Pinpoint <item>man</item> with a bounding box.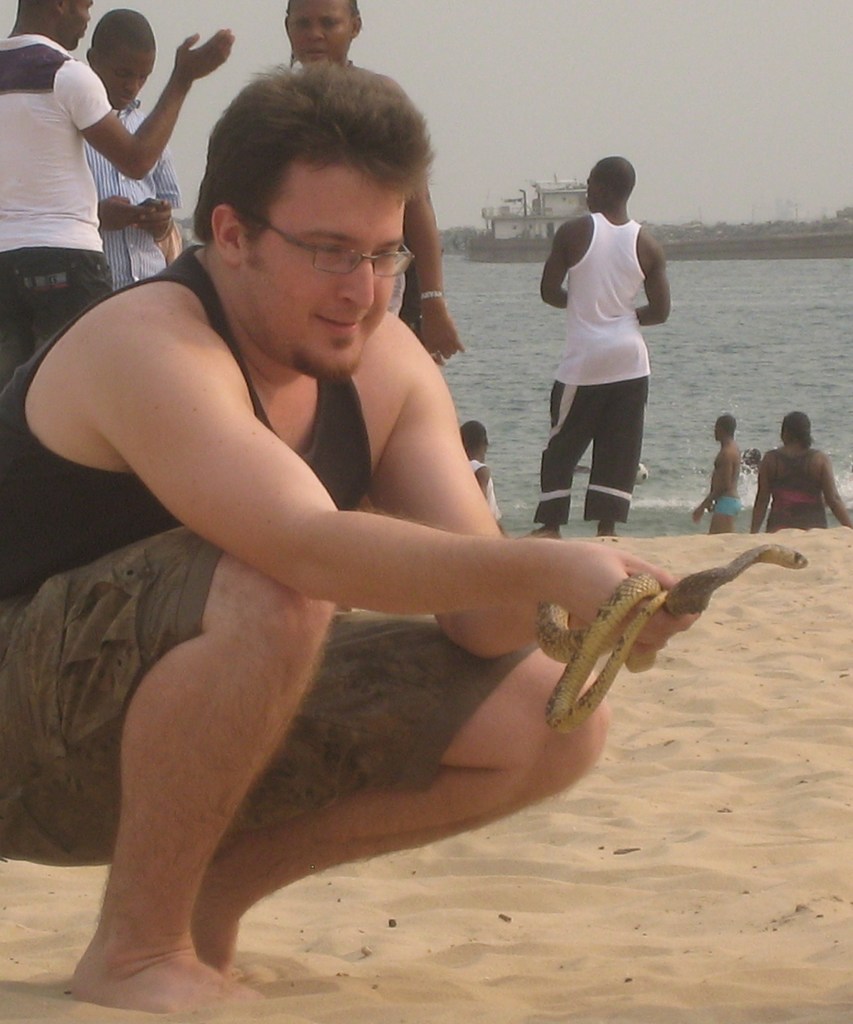
rect(87, 12, 182, 291).
